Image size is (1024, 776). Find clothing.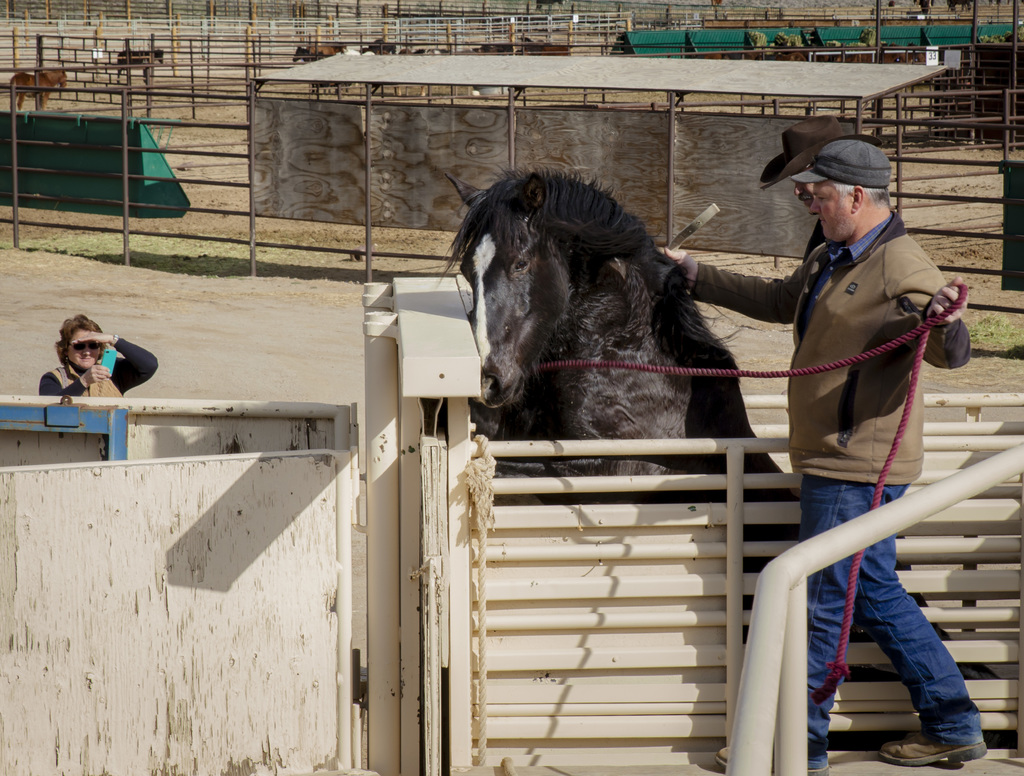
rect(793, 212, 980, 763).
